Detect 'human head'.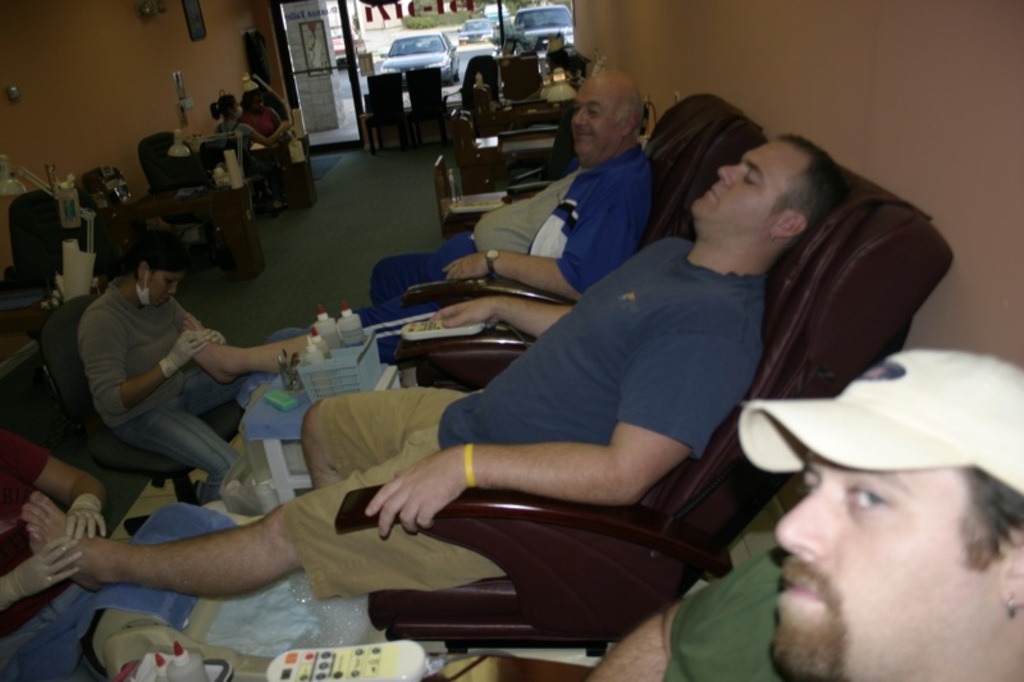
Detected at 691/132/847/260.
